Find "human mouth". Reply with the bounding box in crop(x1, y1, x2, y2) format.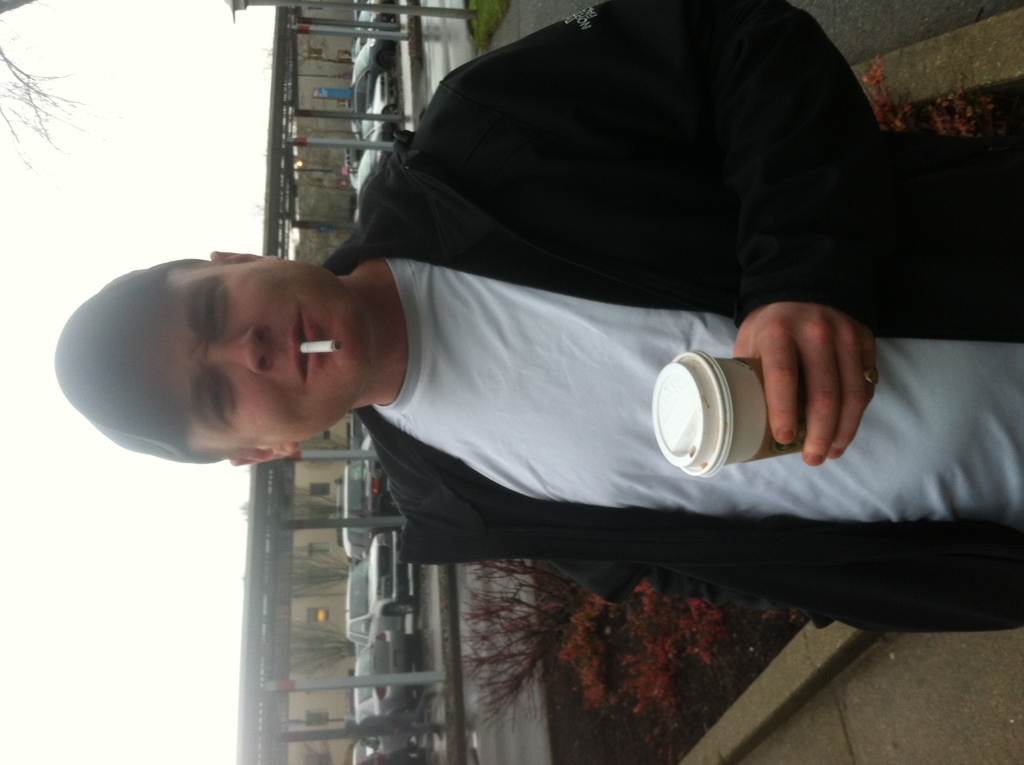
crop(289, 312, 318, 382).
